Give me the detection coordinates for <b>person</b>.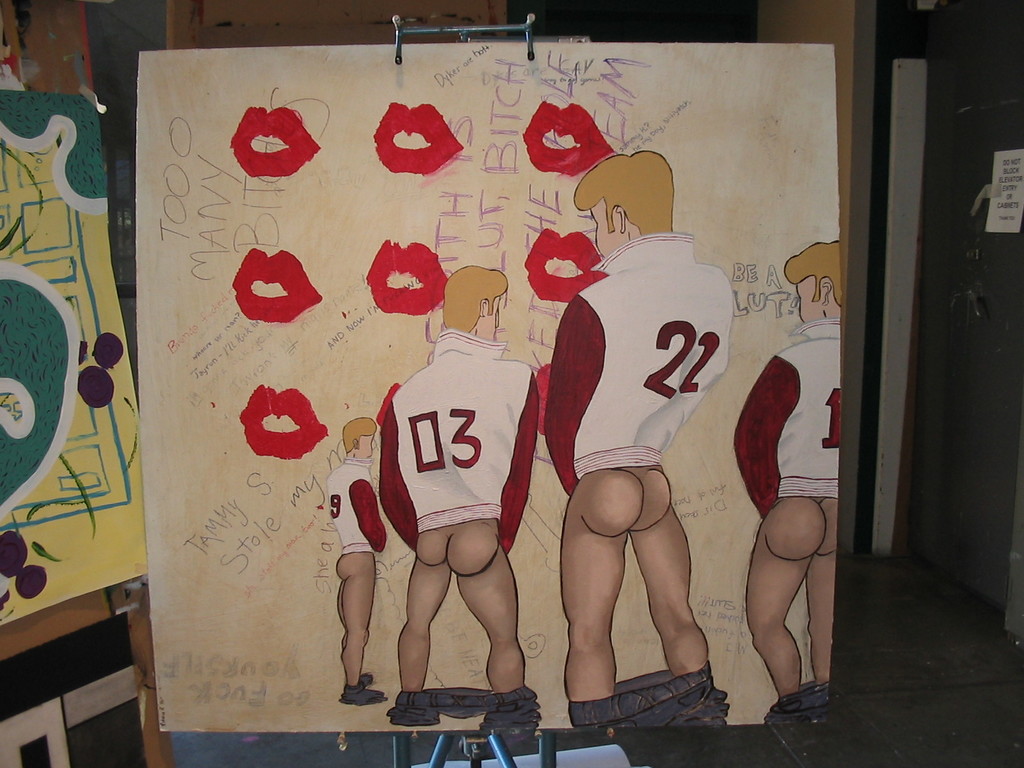
734/229/858/704.
